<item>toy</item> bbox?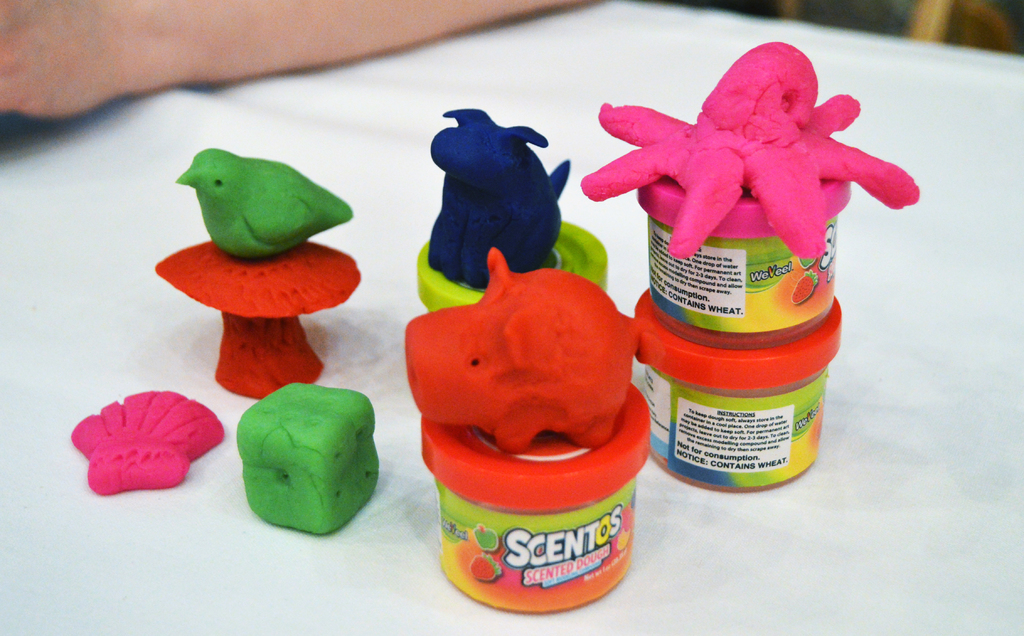
bbox=[74, 385, 218, 496]
